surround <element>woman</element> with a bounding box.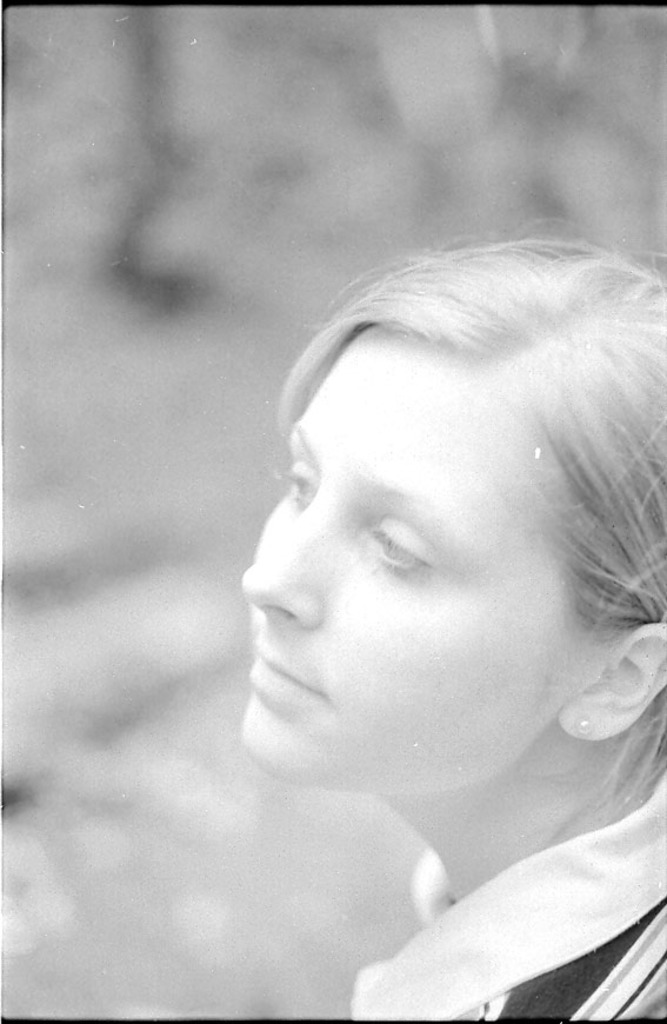
box=[234, 213, 666, 1023].
